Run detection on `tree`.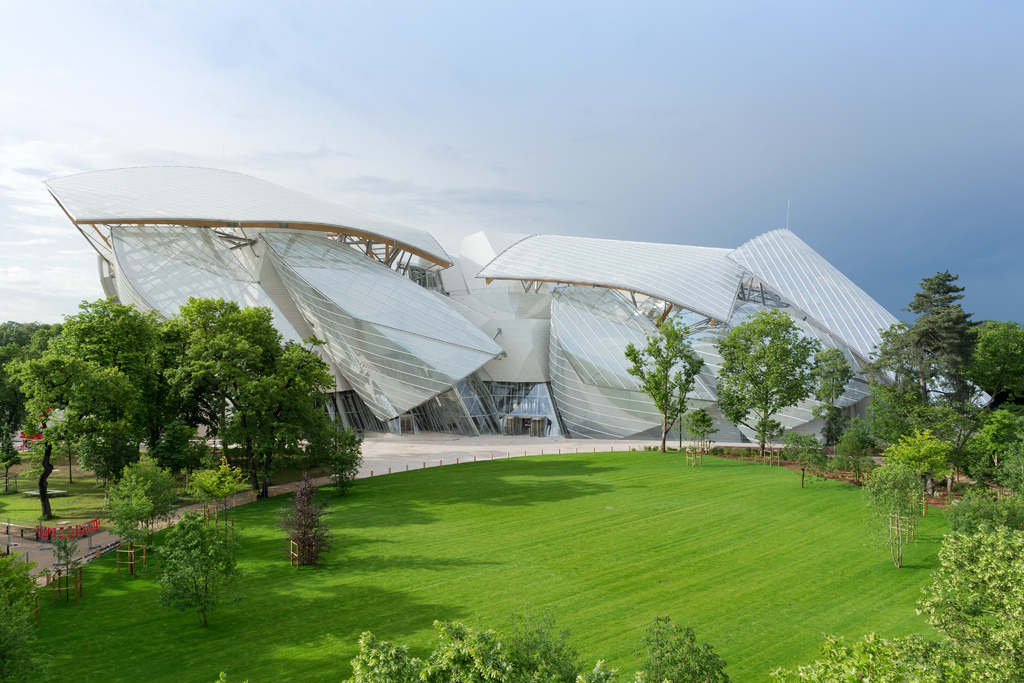
Result: x1=158 y1=511 x2=247 y2=634.
